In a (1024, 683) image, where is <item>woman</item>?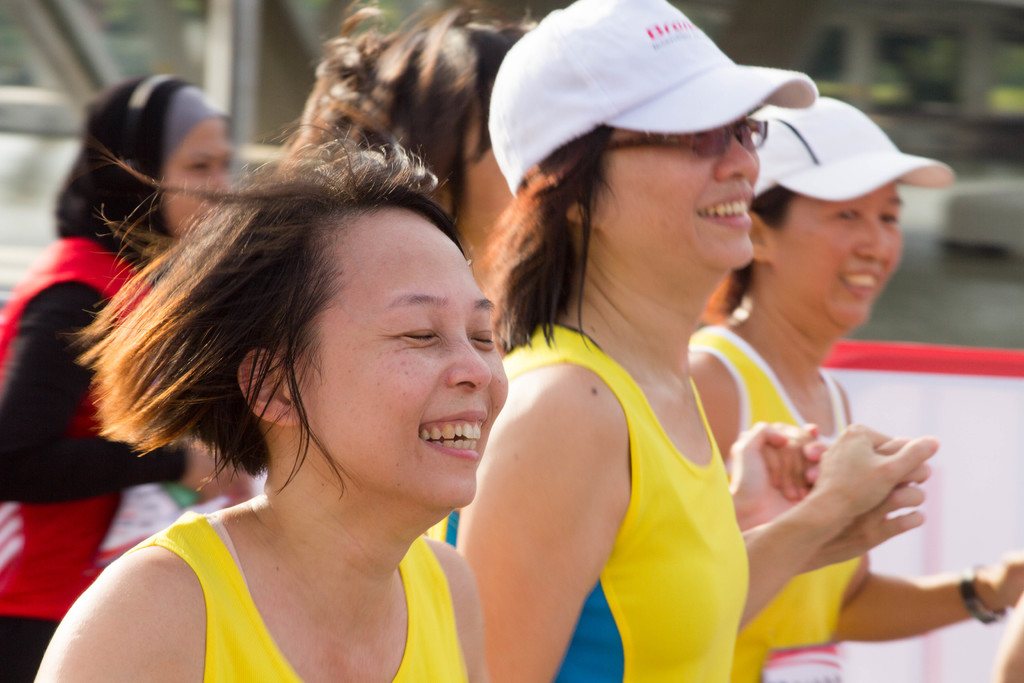
(19, 129, 492, 682).
